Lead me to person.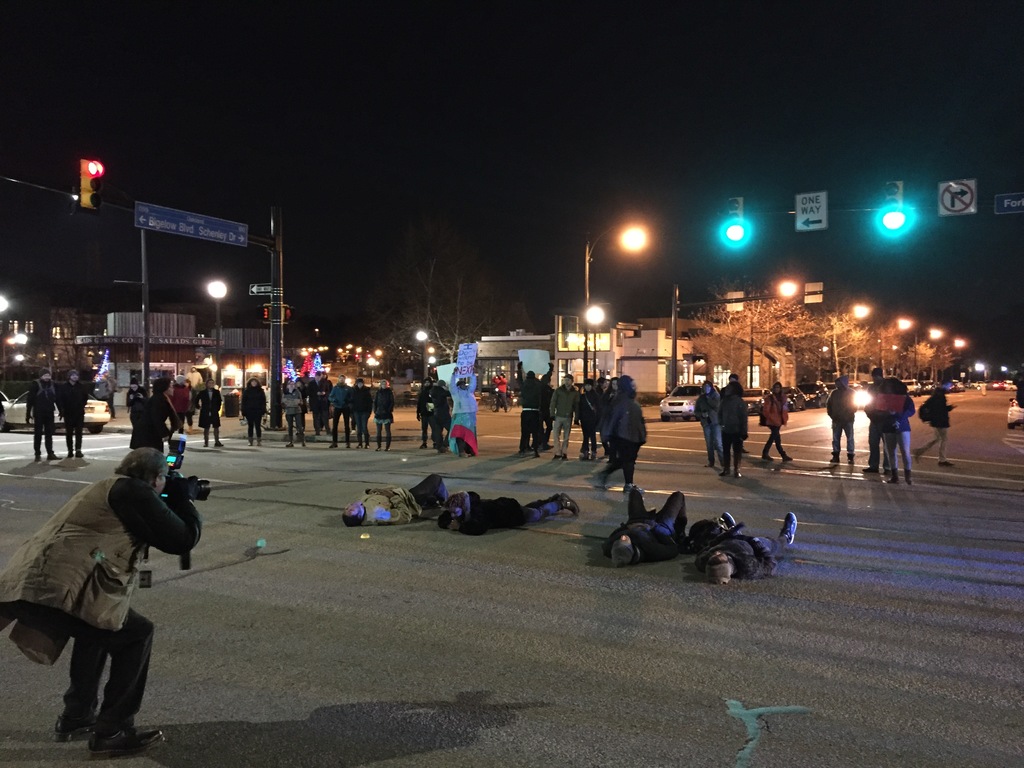
Lead to detection(182, 376, 197, 424).
